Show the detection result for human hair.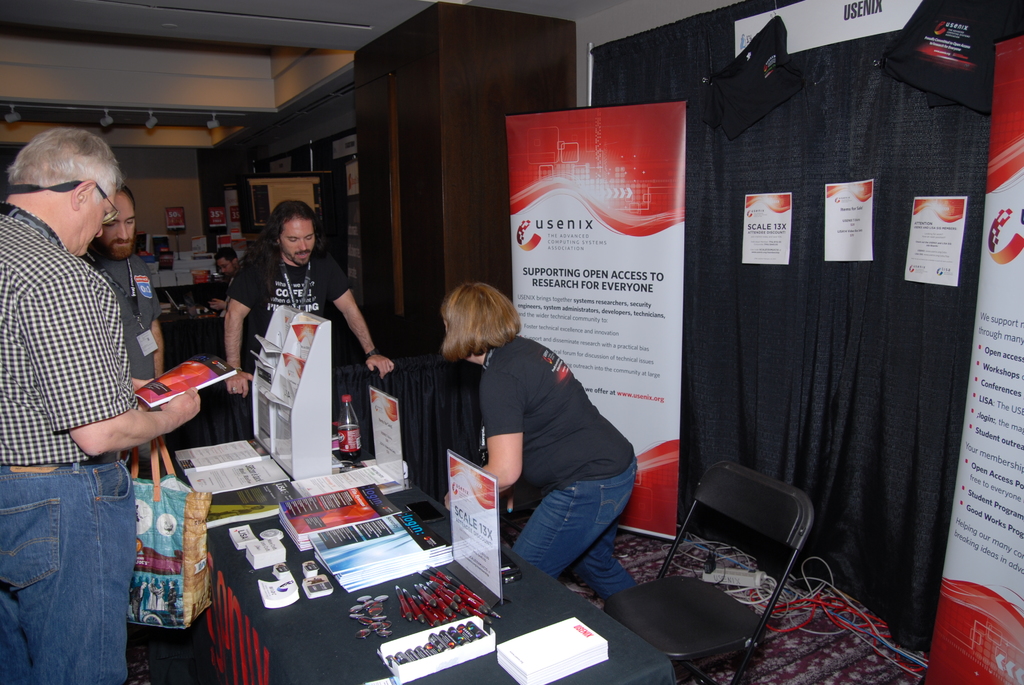
9,123,123,203.
